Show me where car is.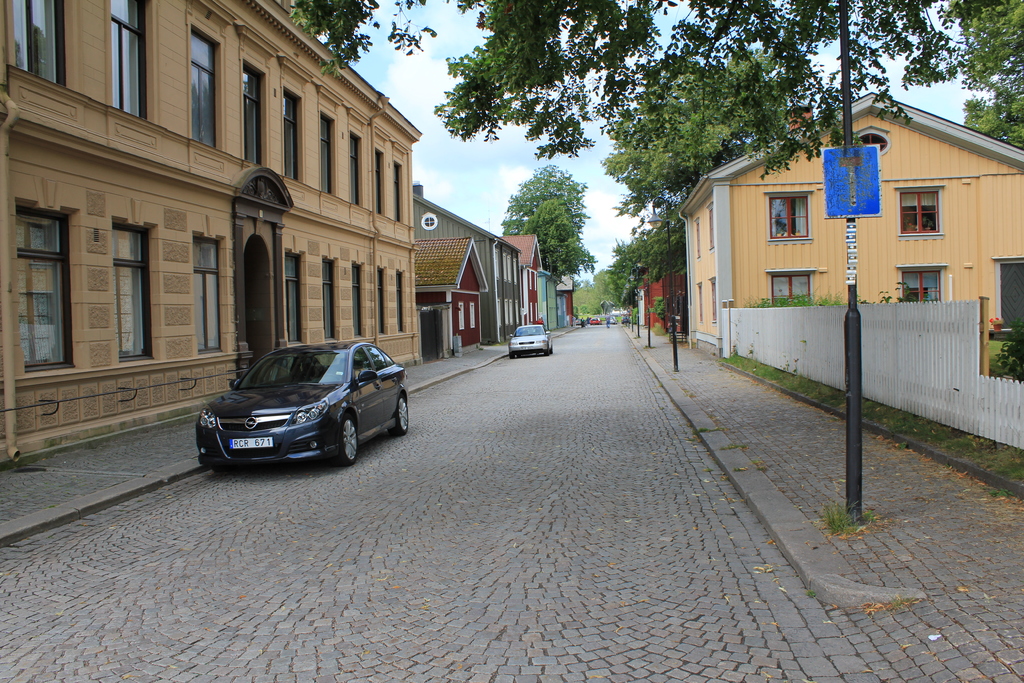
car is at (left=186, top=334, right=402, bottom=475).
